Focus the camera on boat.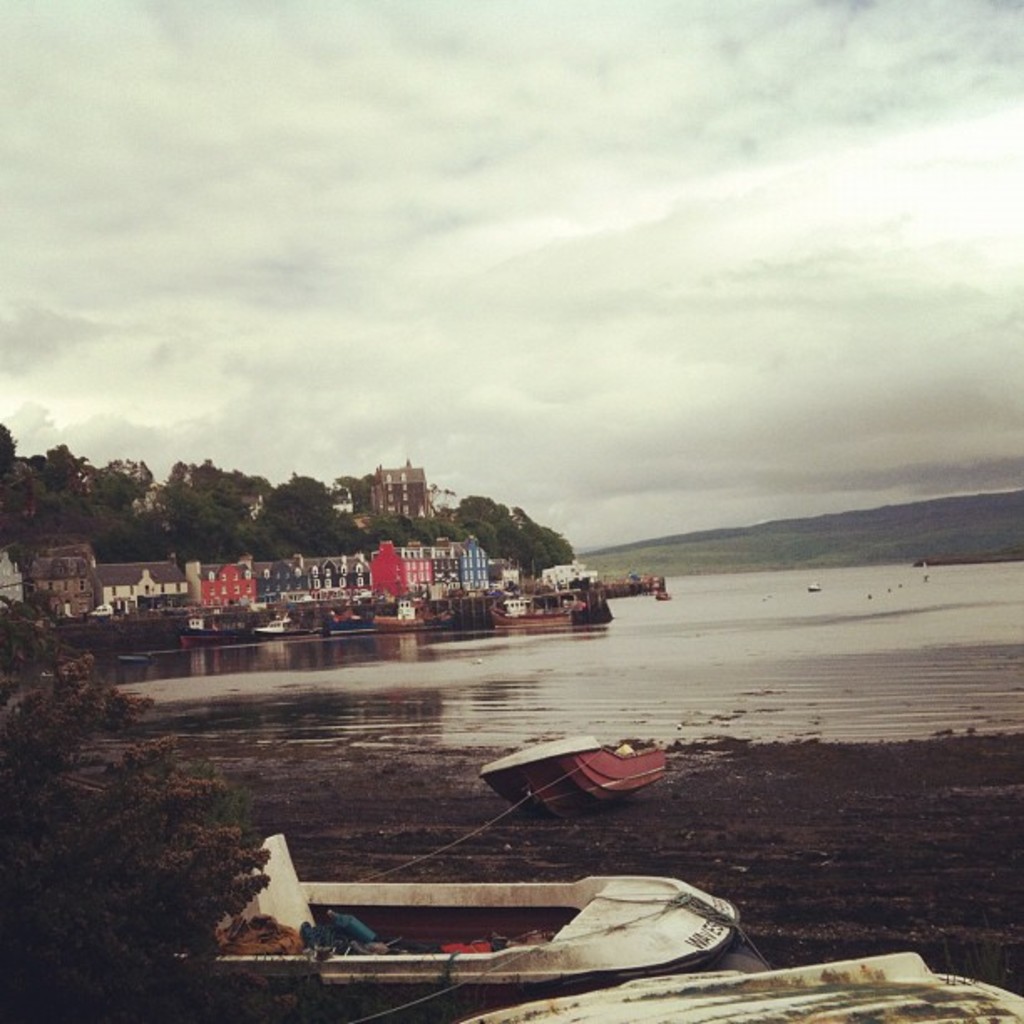
Focus region: 194,832,746,987.
